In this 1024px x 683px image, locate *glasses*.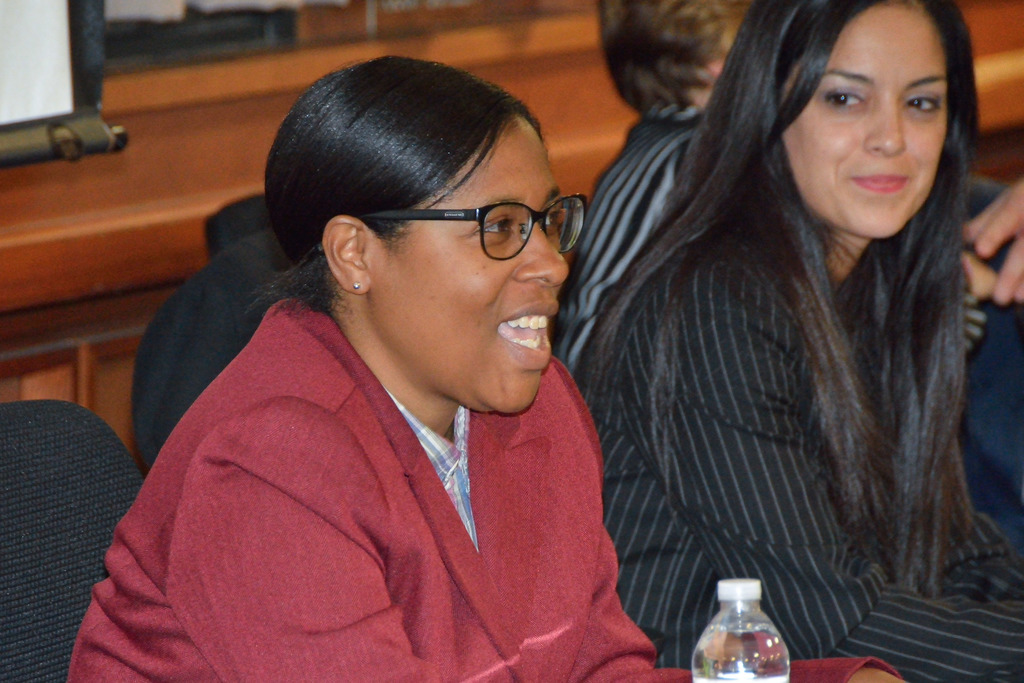
Bounding box: bbox(376, 185, 596, 256).
